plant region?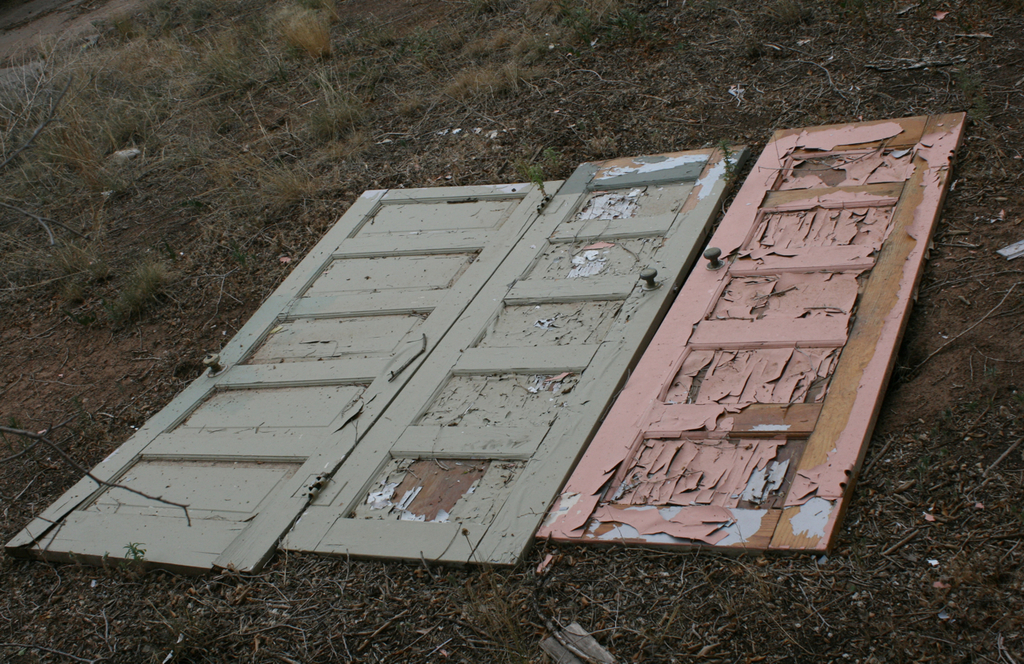
bbox=[714, 136, 746, 189]
